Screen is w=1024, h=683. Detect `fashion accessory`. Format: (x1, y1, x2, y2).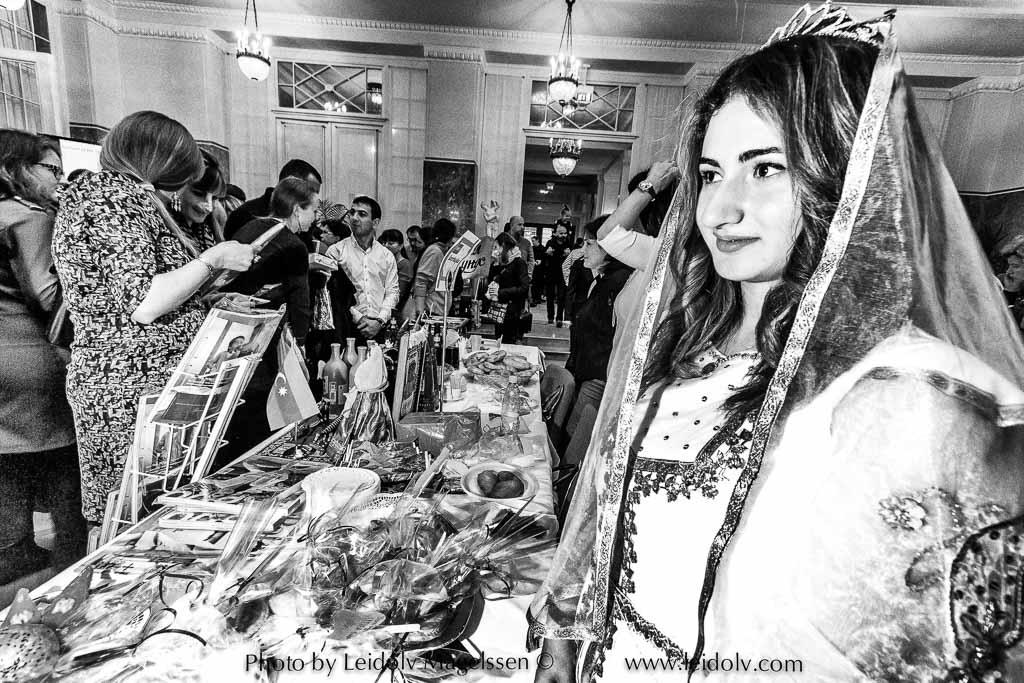
(167, 190, 184, 212).
